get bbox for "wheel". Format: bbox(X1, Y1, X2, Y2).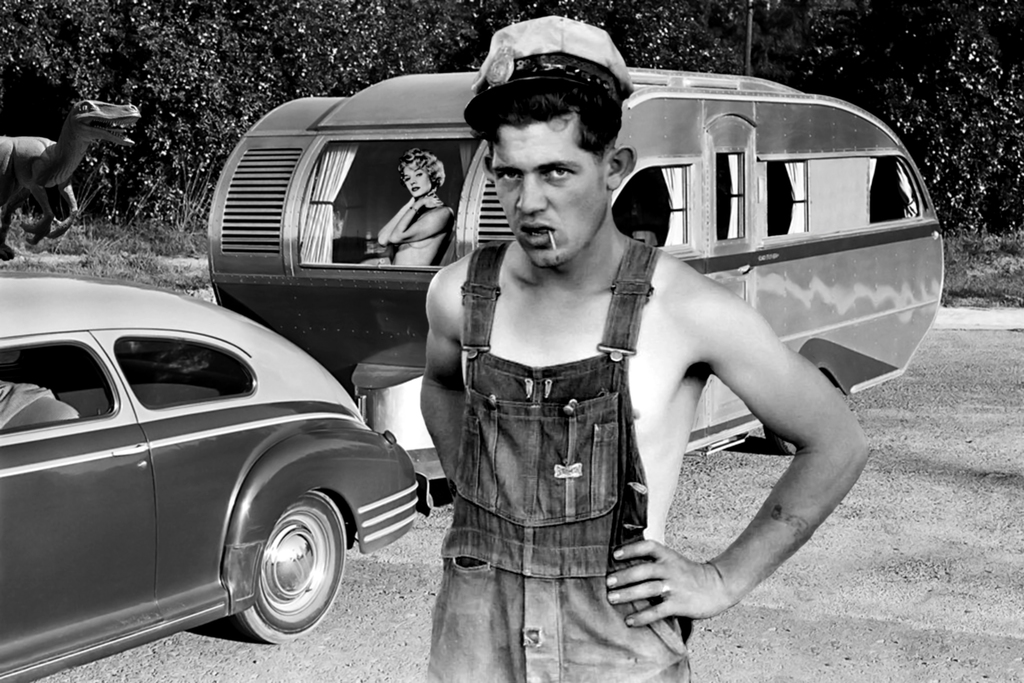
bbox(237, 489, 348, 641).
